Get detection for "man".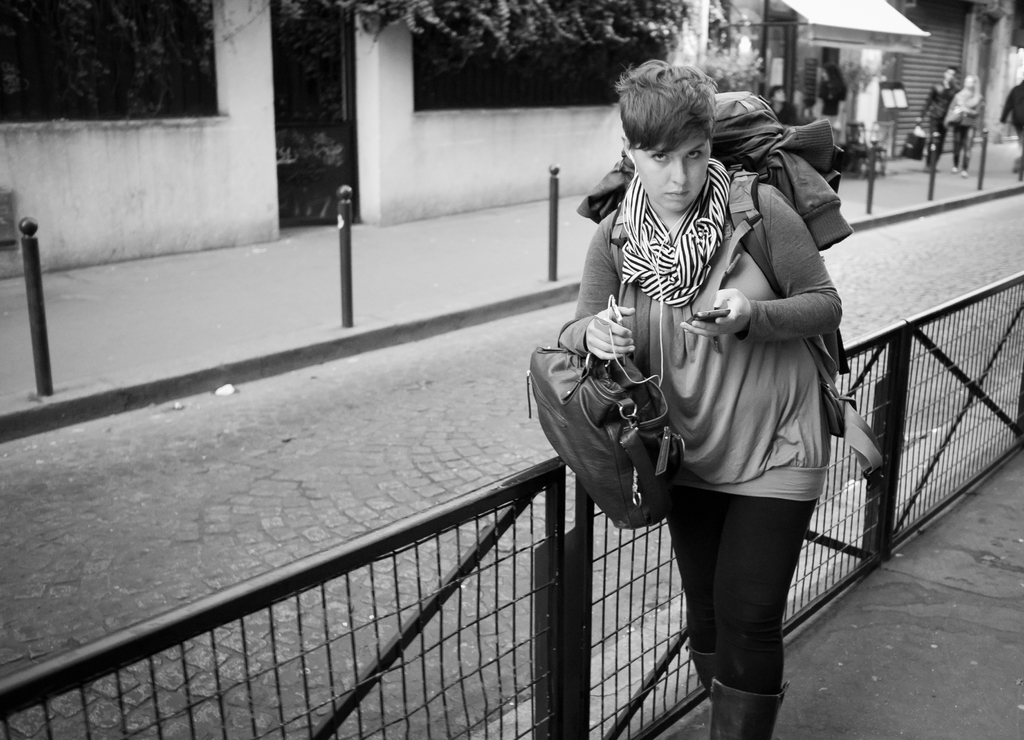
Detection: Rect(917, 65, 961, 172).
